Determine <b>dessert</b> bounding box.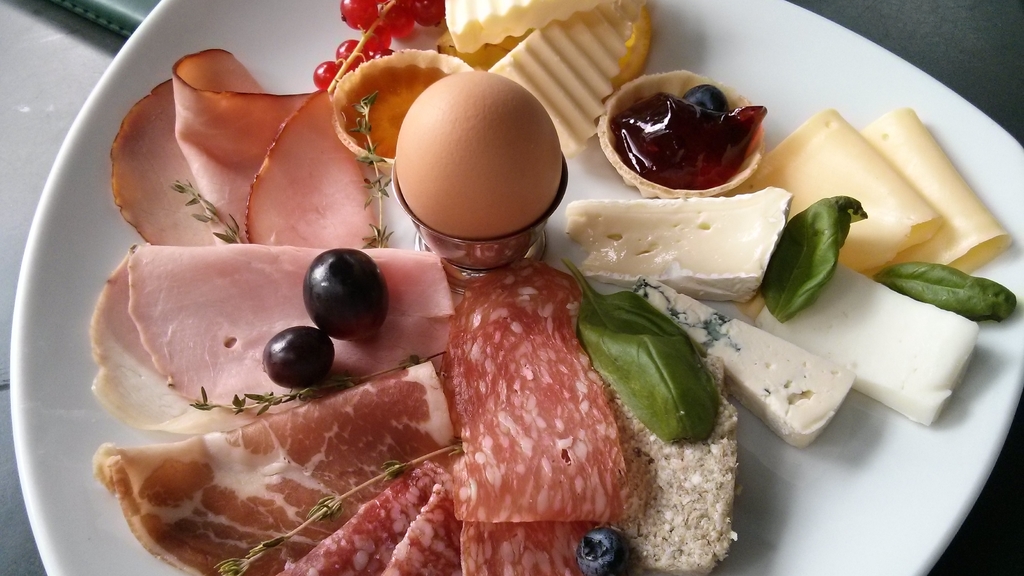
Determined: region(755, 267, 977, 431).
